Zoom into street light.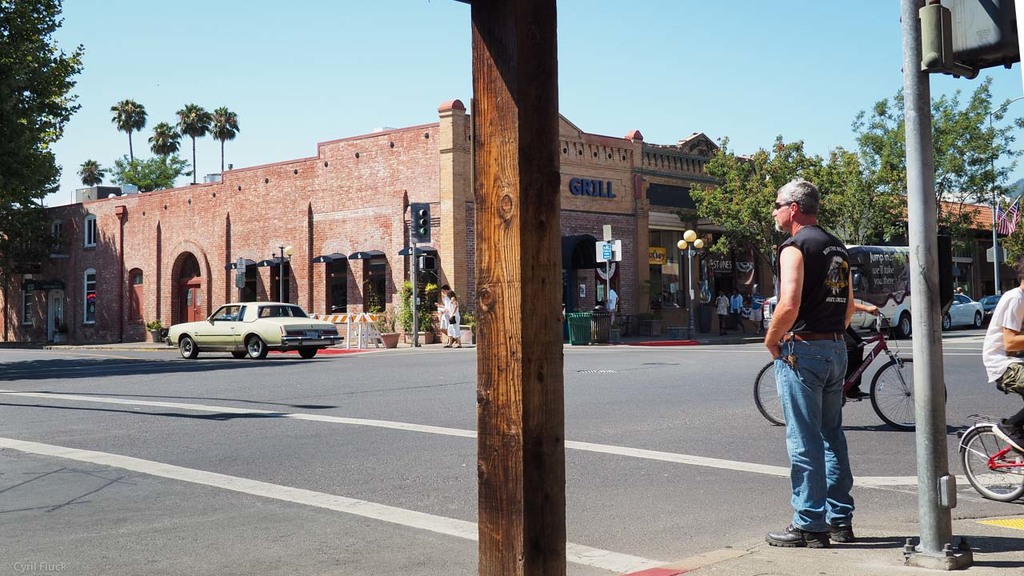
Zoom target: (270,242,295,316).
